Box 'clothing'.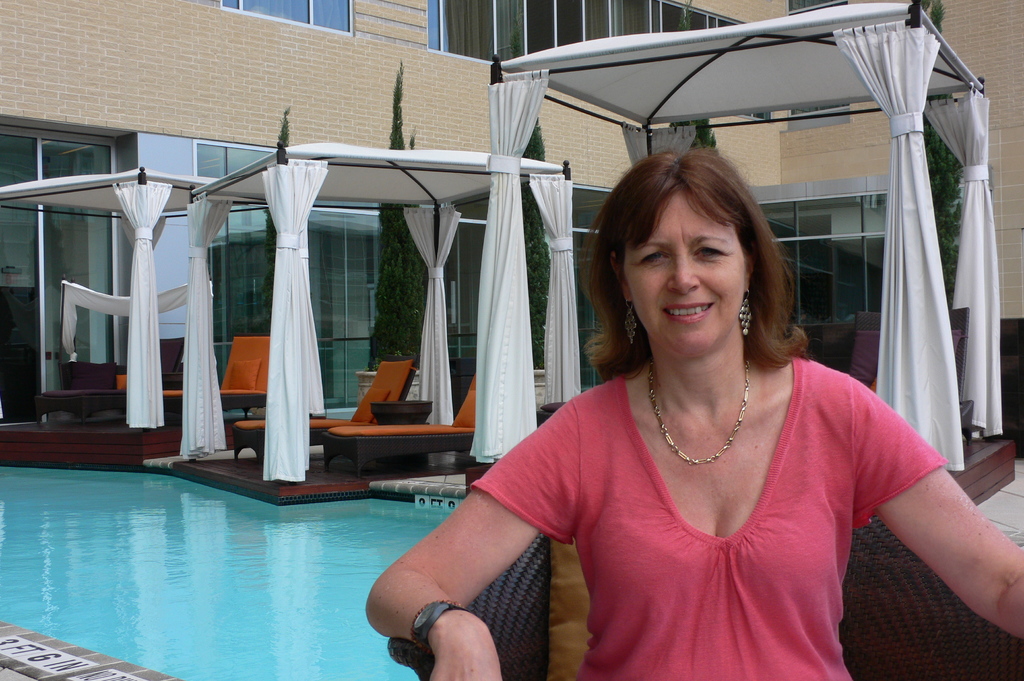
rect(483, 341, 930, 658).
